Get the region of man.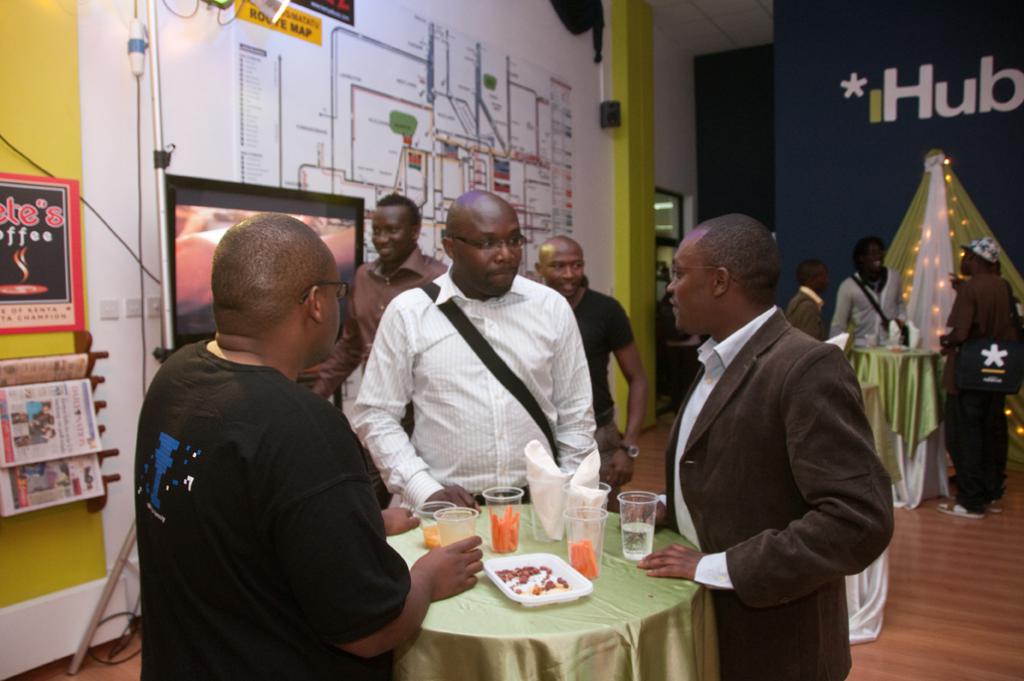
(left=526, top=238, right=654, bottom=519).
